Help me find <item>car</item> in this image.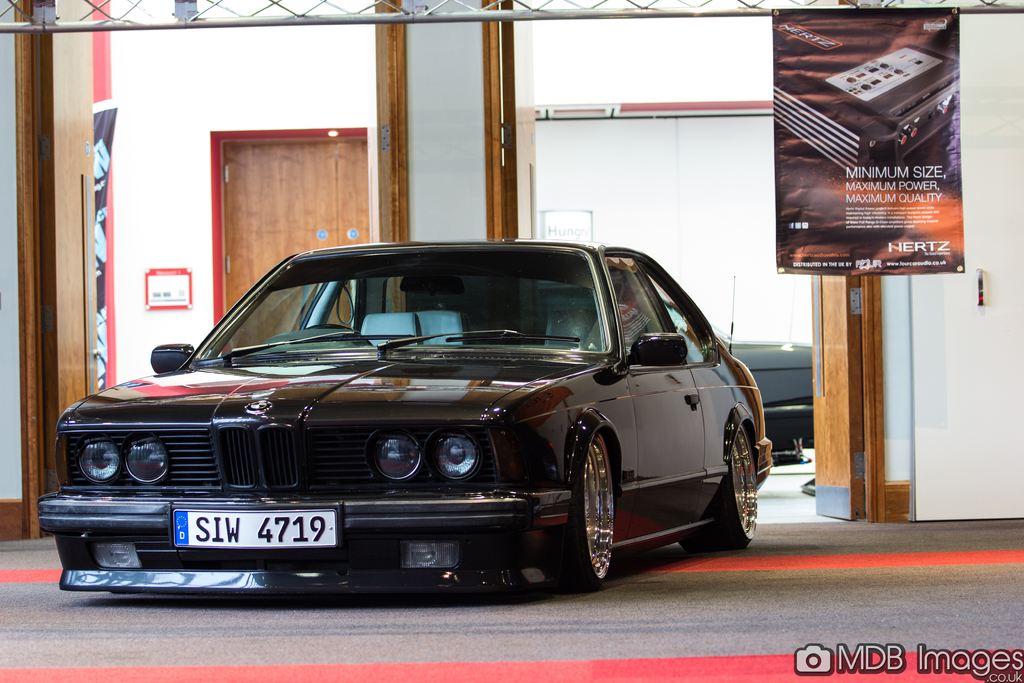
Found it: 36:238:774:602.
